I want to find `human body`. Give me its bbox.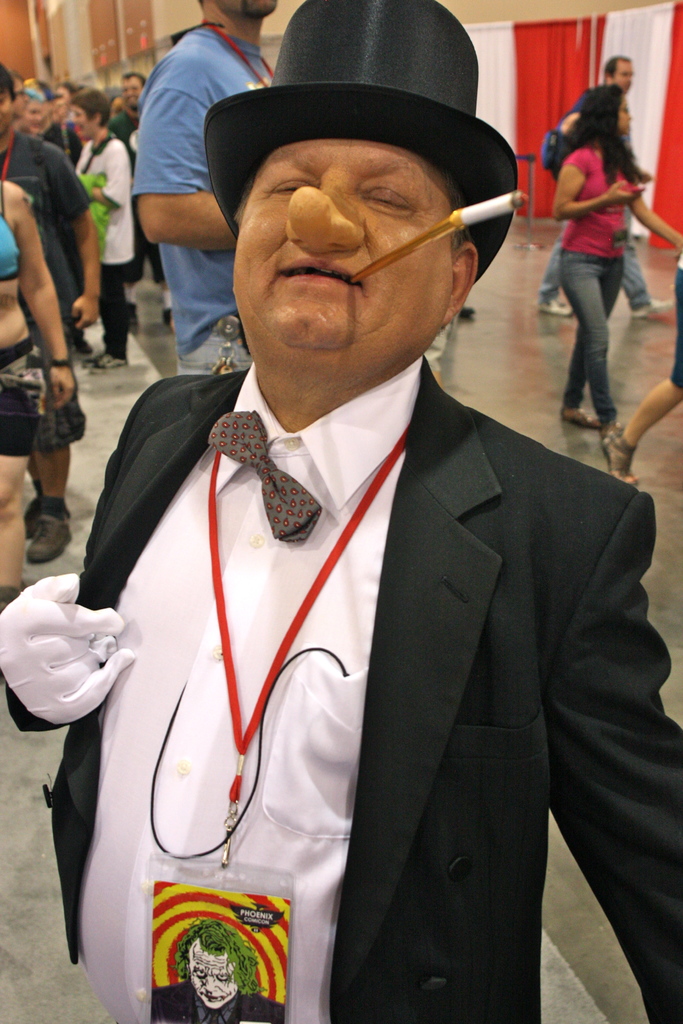
<region>72, 49, 651, 1011</region>.
